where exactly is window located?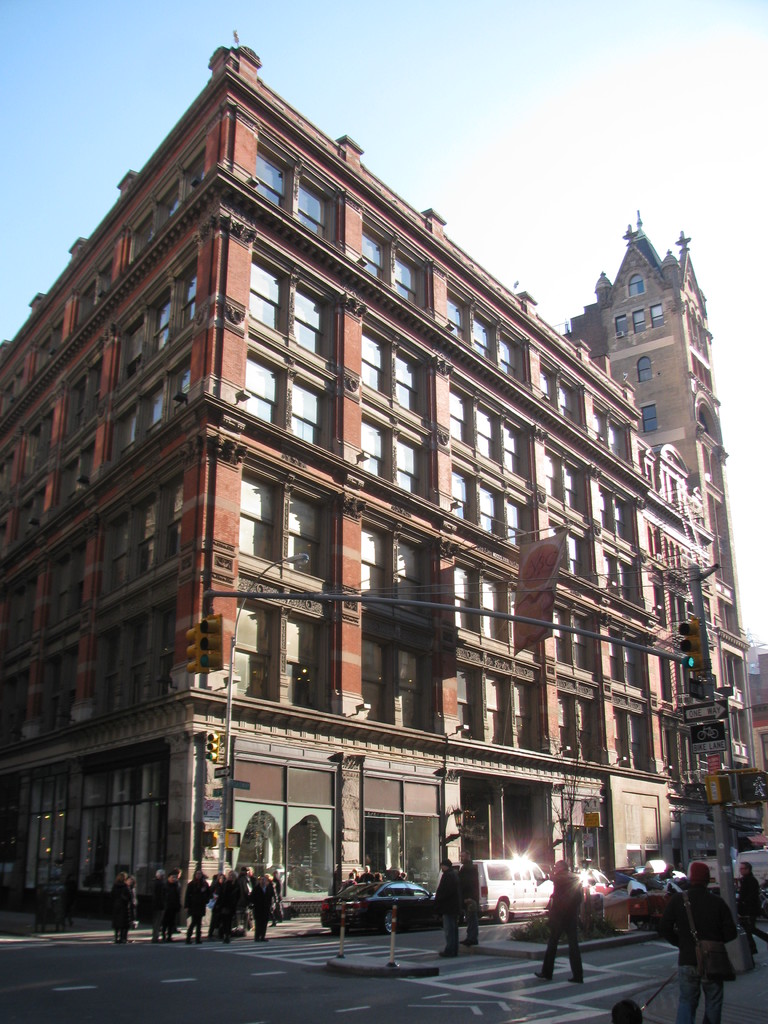
Its bounding box is box(397, 652, 420, 728).
